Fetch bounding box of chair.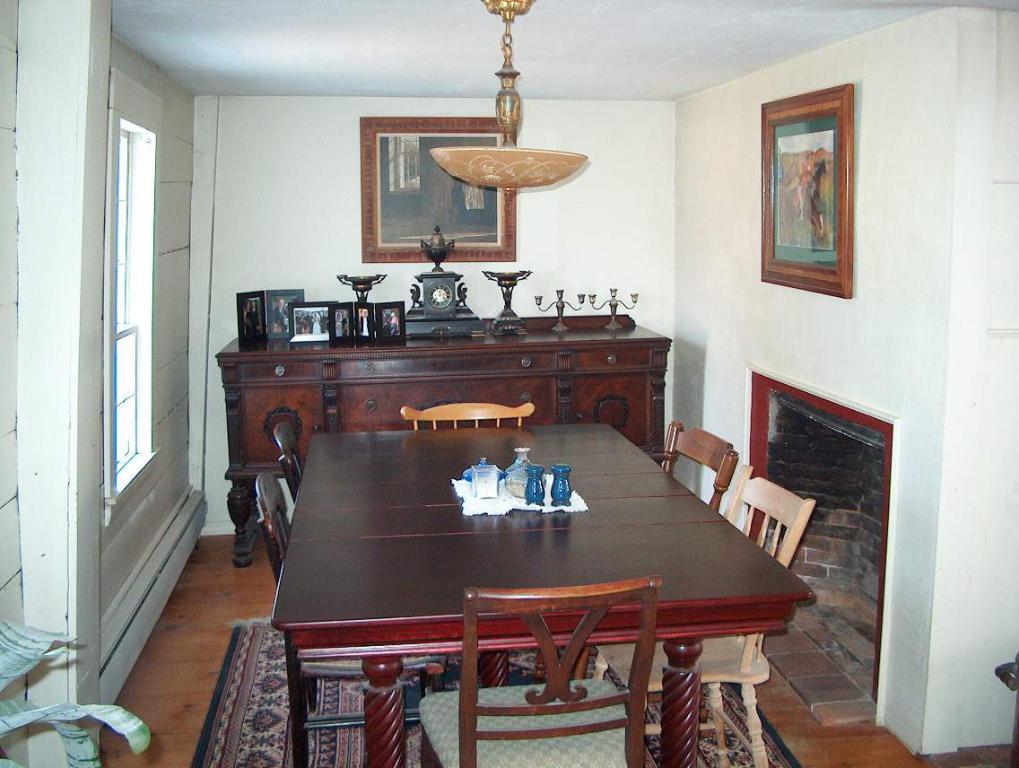
Bbox: 274,320,777,755.
